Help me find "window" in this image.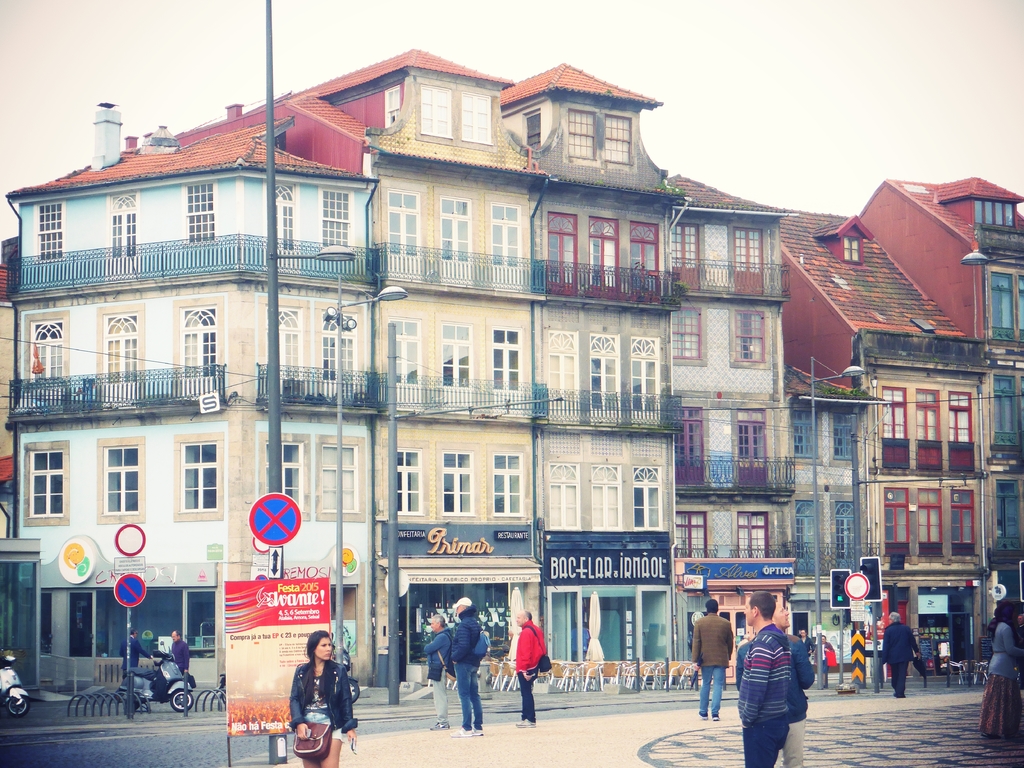
Found it: [321, 191, 353, 244].
